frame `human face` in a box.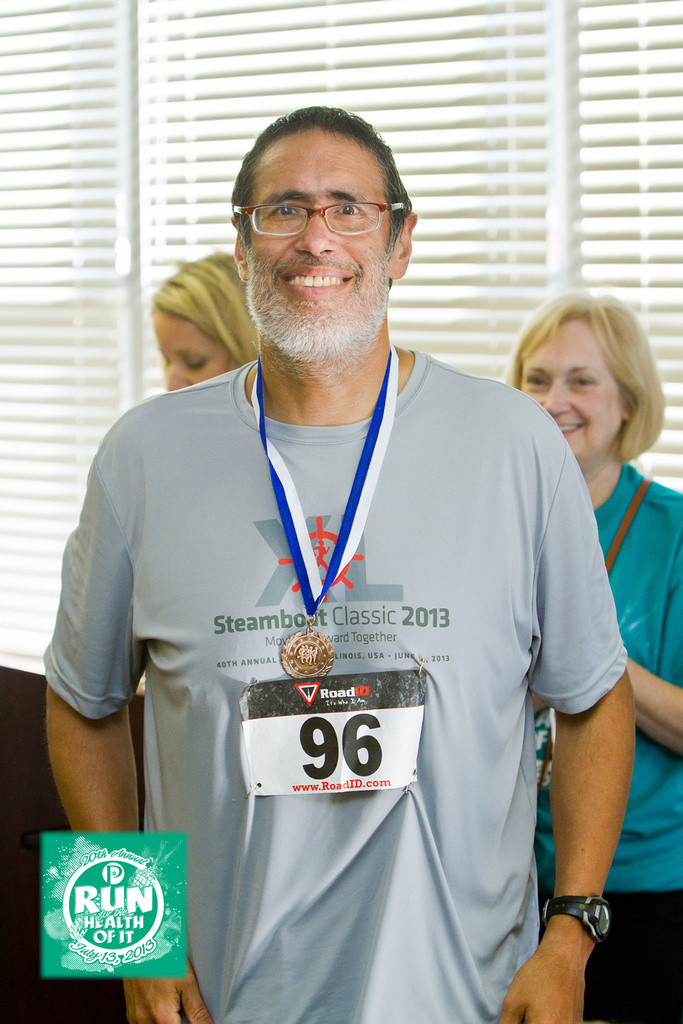
x1=150 y1=304 x2=228 y2=392.
